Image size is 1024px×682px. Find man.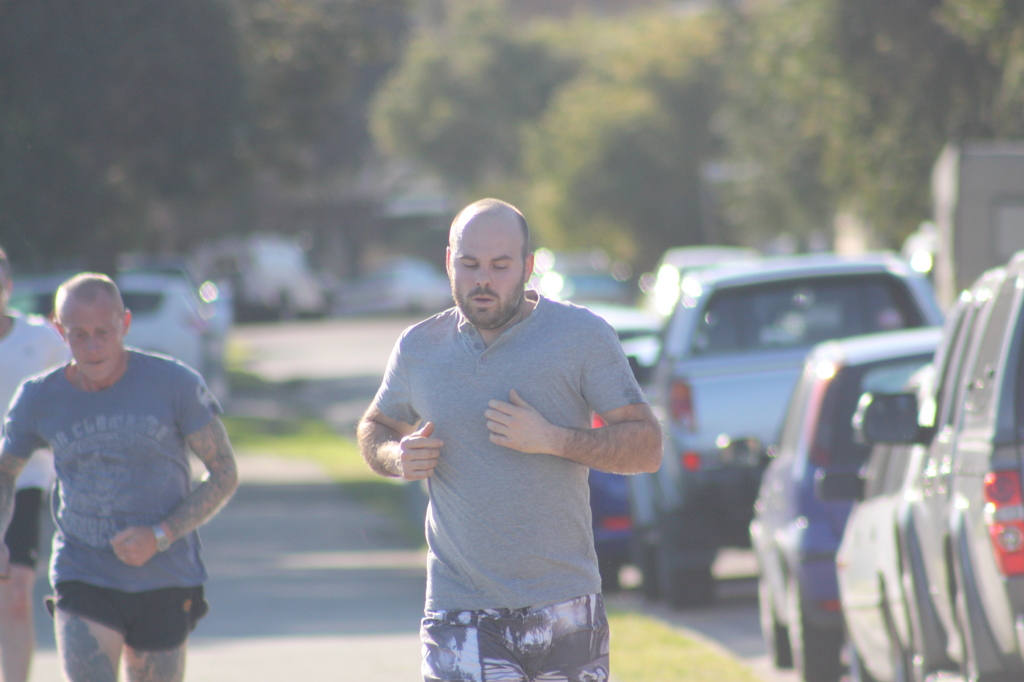
[0,247,74,681].
